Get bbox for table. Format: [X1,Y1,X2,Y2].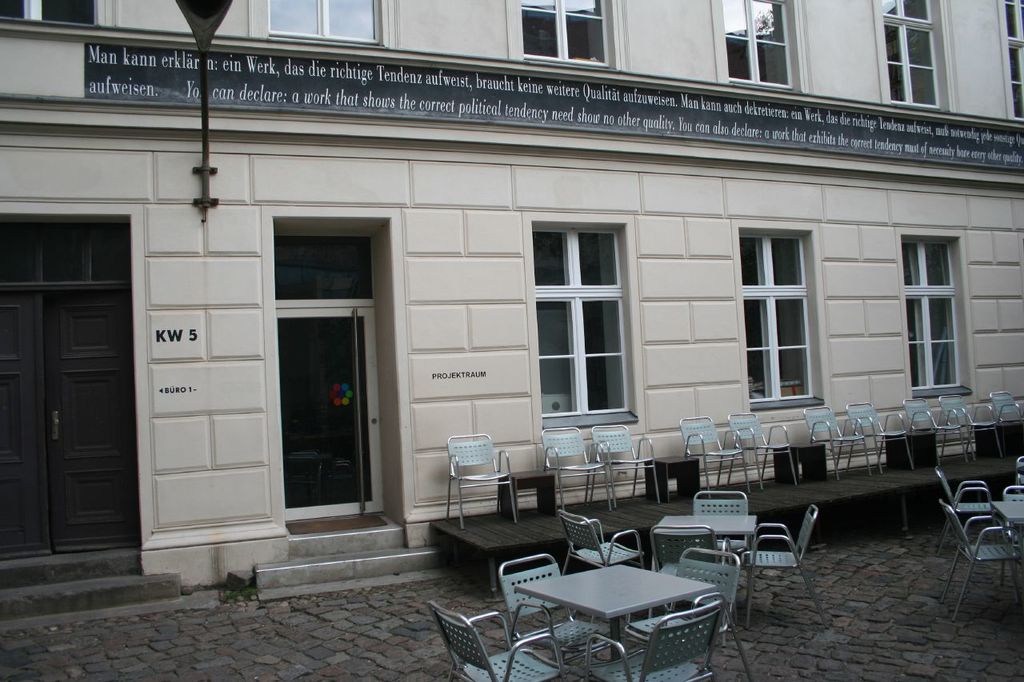
[990,497,1023,587].
